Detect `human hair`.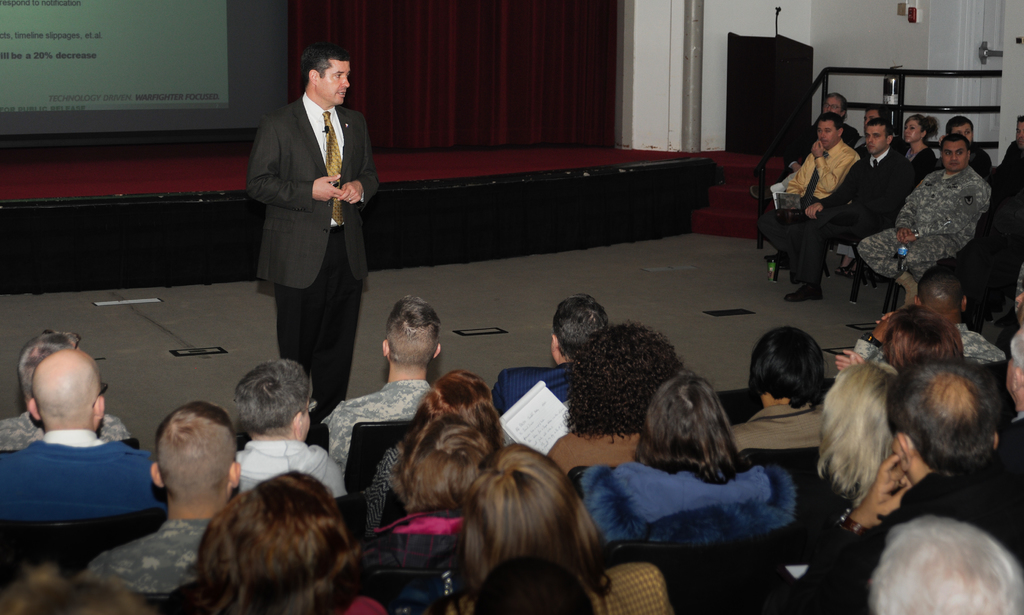
Detected at 300:41:350:81.
